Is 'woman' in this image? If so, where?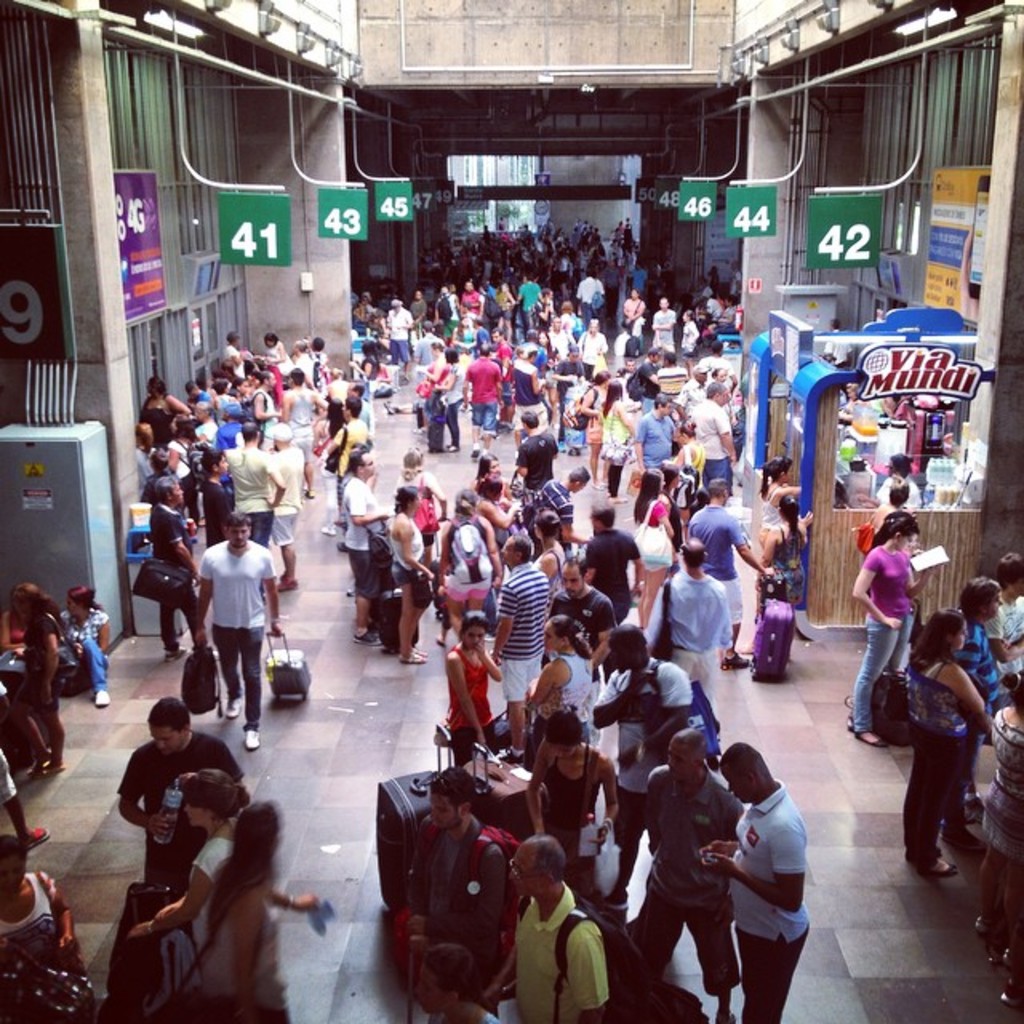
Yes, at bbox=[653, 461, 691, 566].
